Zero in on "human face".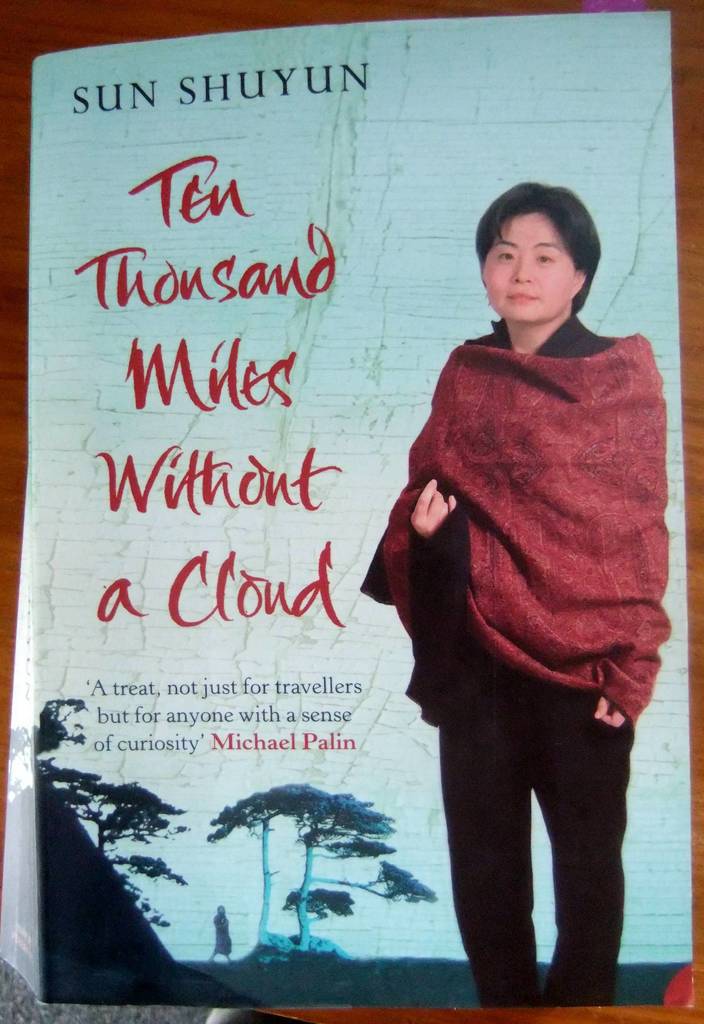
Zeroed in: [left=478, top=214, right=580, bottom=328].
